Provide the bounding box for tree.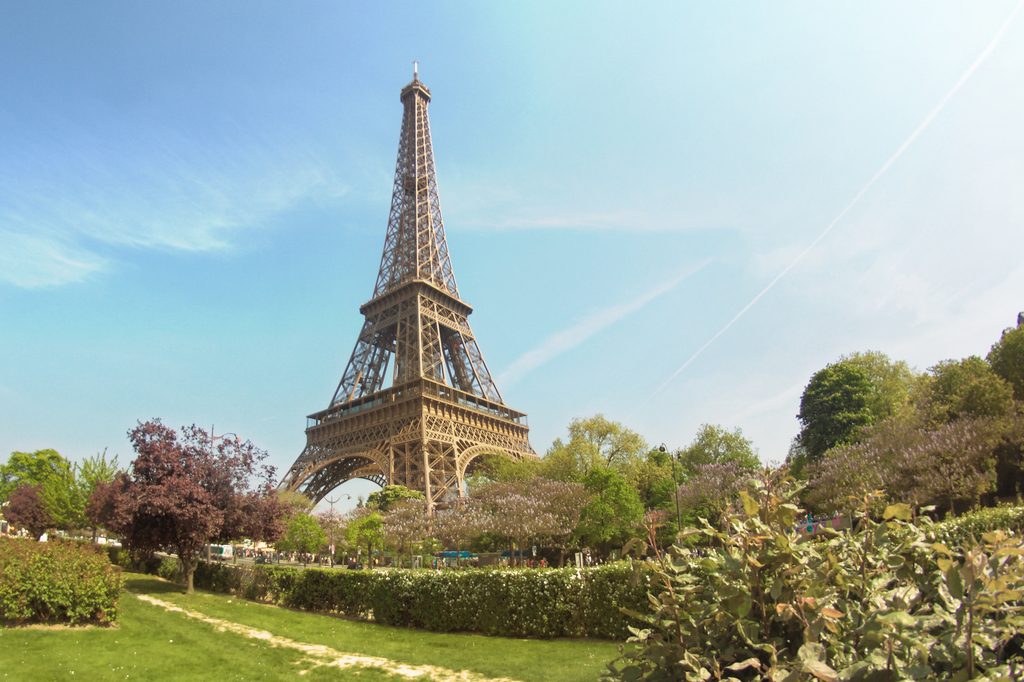
bbox=(269, 515, 325, 566).
